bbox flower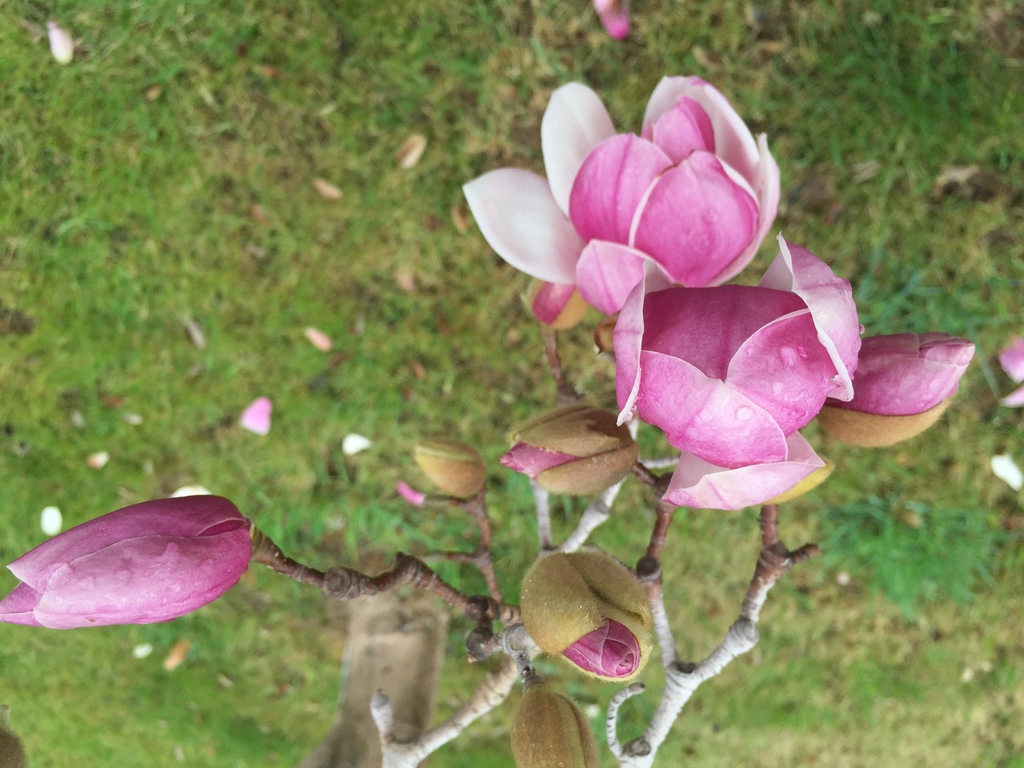
419,438,492,495
